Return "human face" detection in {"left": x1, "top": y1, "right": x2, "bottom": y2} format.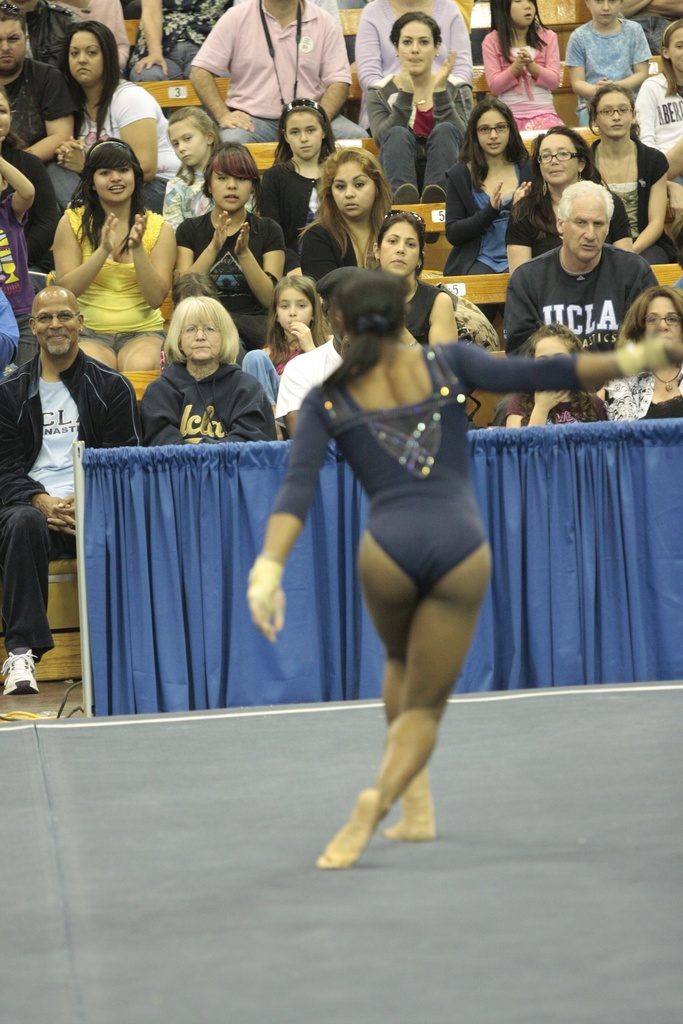
{"left": 561, "top": 196, "right": 609, "bottom": 259}.
